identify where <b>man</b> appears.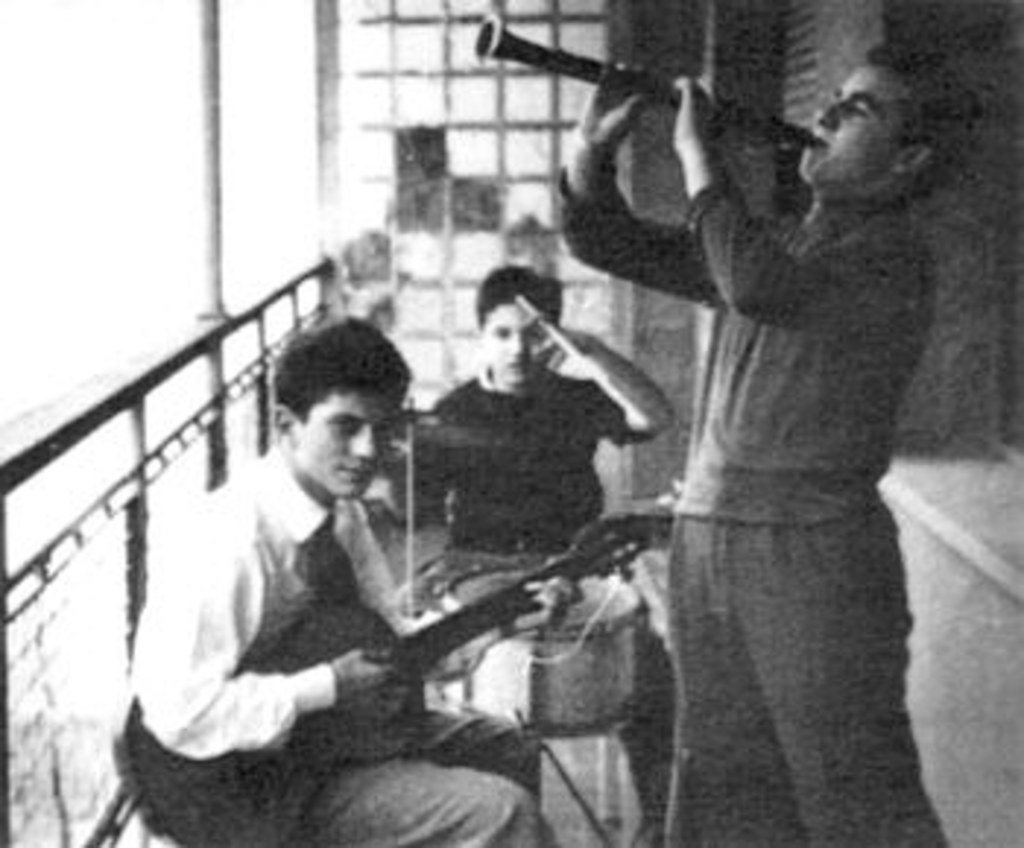
Appears at l=556, t=35, r=965, b=845.
